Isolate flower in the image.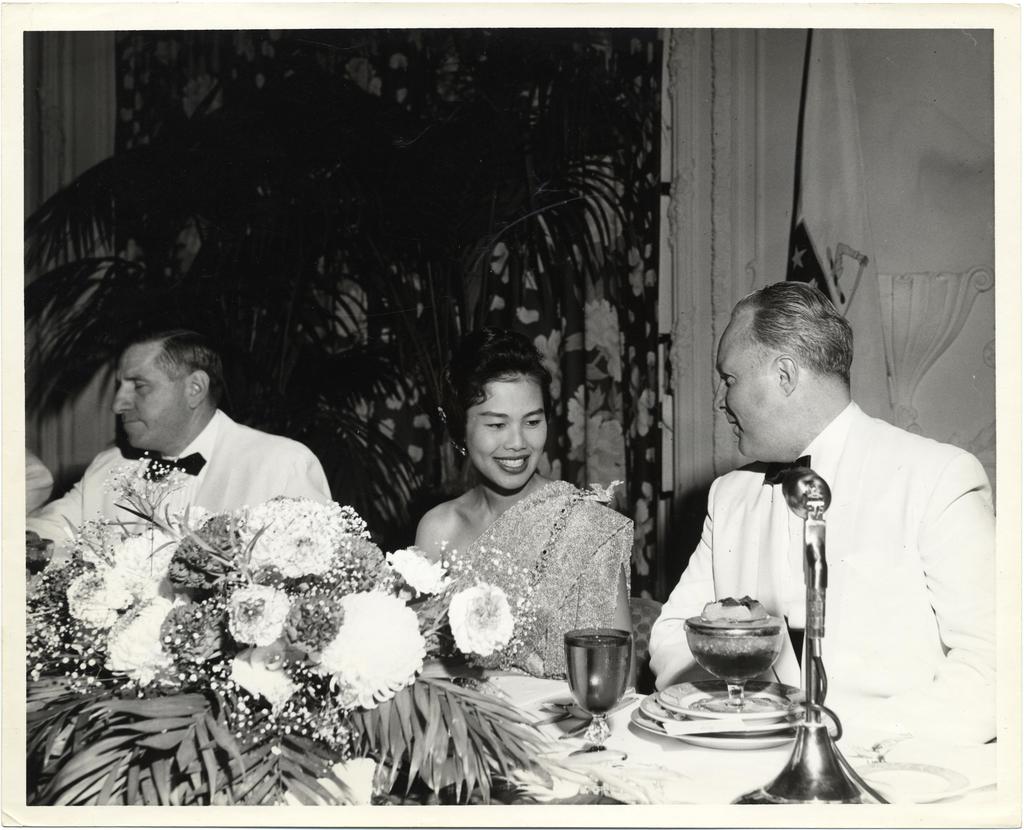
Isolated region: l=106, t=596, r=187, b=696.
